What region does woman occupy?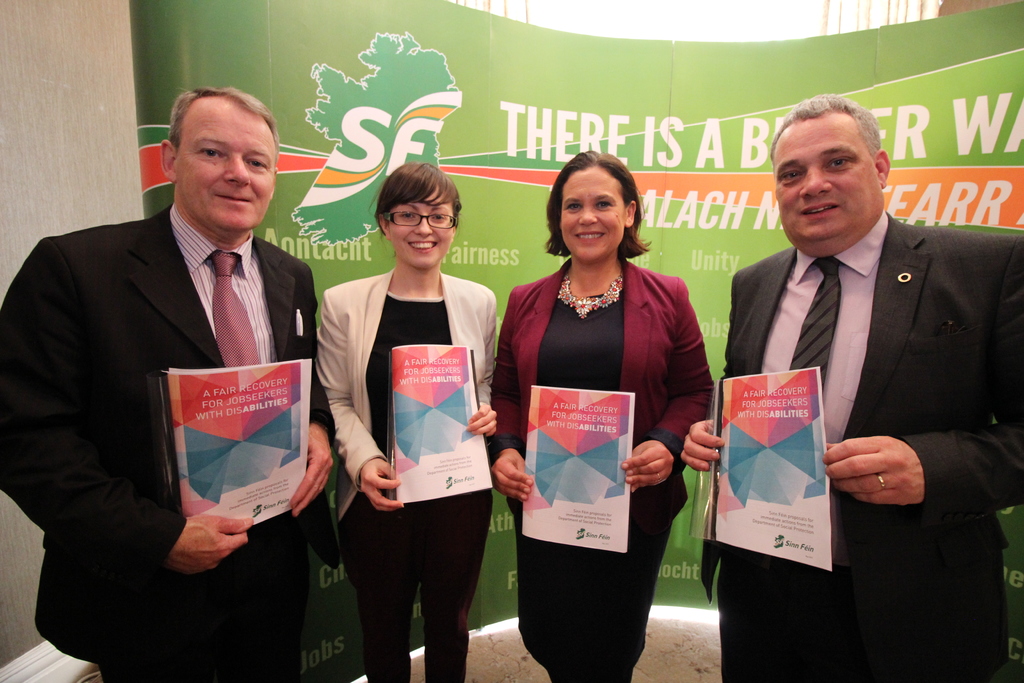
<bbox>504, 173, 698, 677</bbox>.
